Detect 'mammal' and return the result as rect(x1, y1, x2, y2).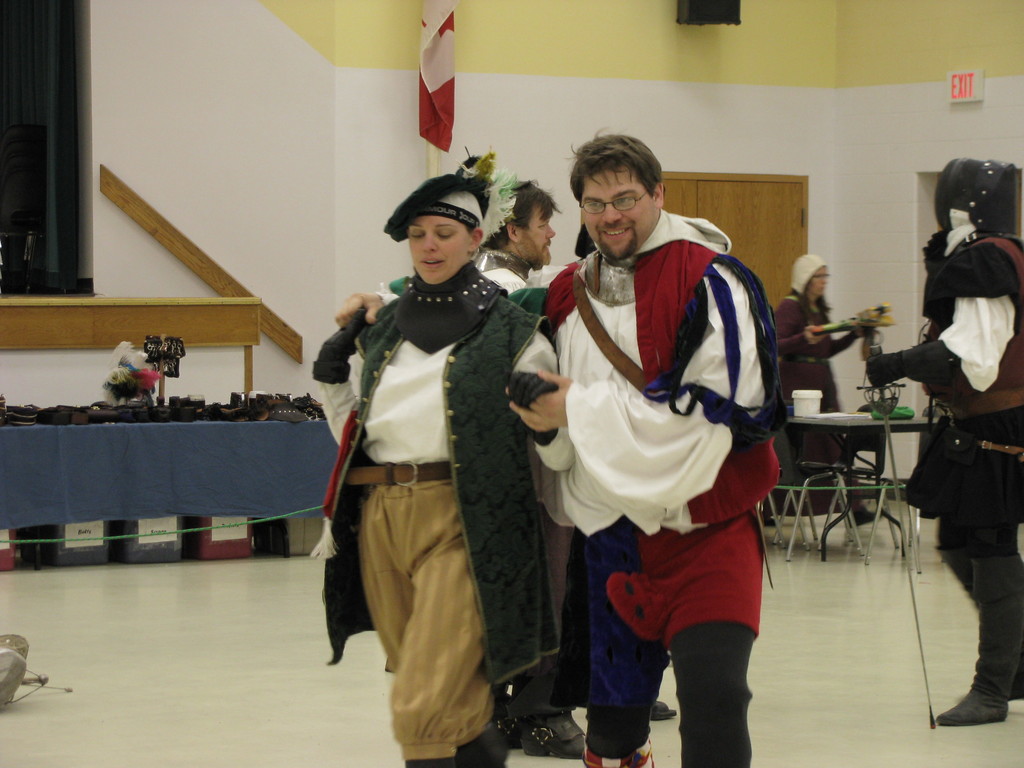
rect(314, 141, 573, 767).
